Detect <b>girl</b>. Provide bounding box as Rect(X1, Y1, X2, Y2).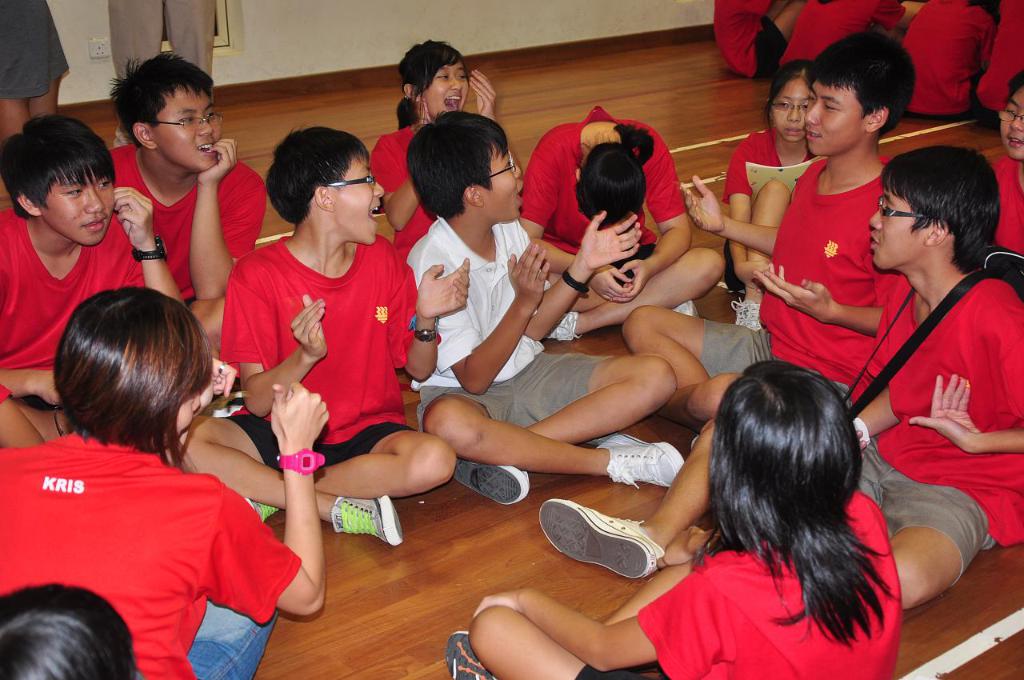
Rect(718, 56, 818, 291).
